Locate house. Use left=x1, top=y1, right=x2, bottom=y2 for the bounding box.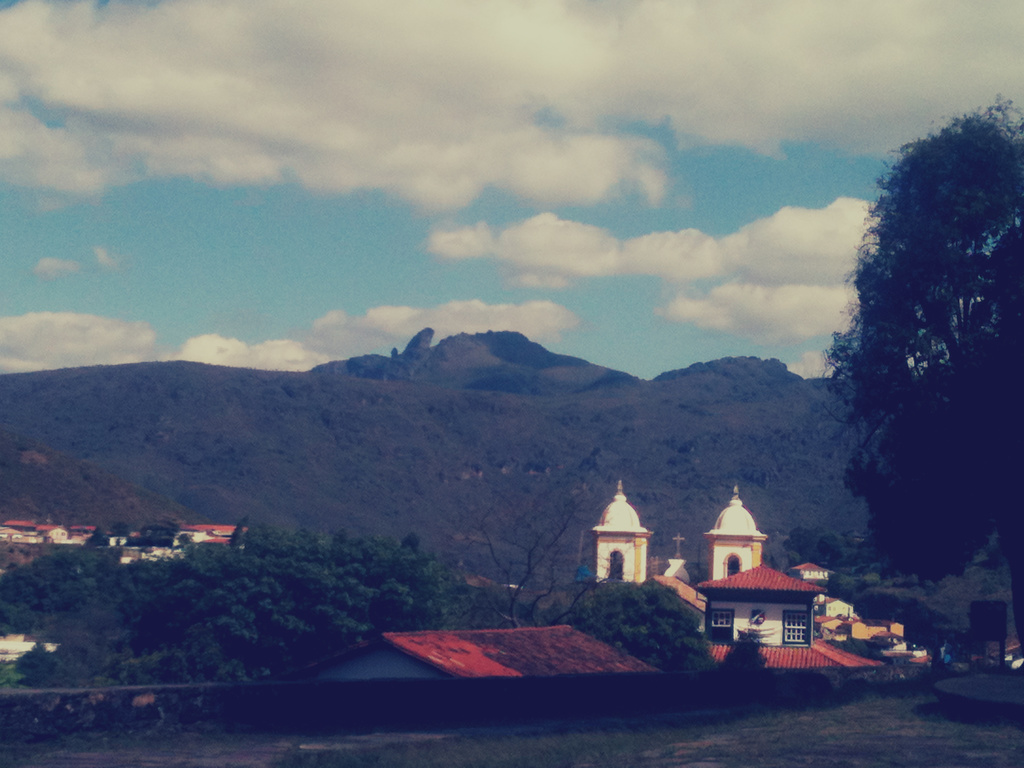
left=307, top=618, right=665, bottom=684.
